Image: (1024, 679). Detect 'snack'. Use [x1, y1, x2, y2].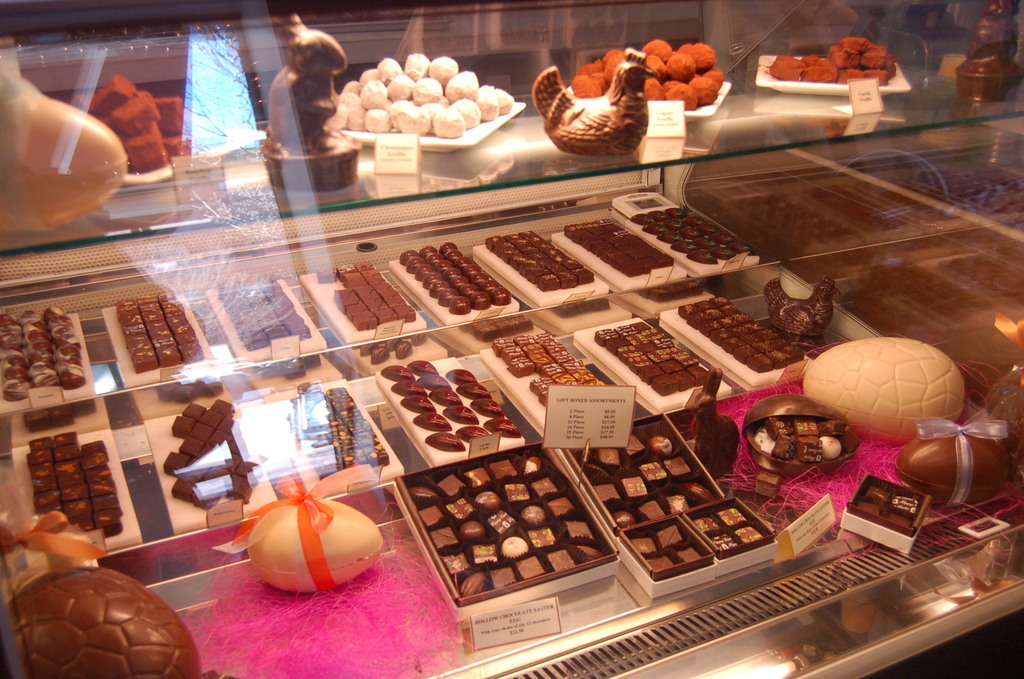
[458, 569, 488, 602].
